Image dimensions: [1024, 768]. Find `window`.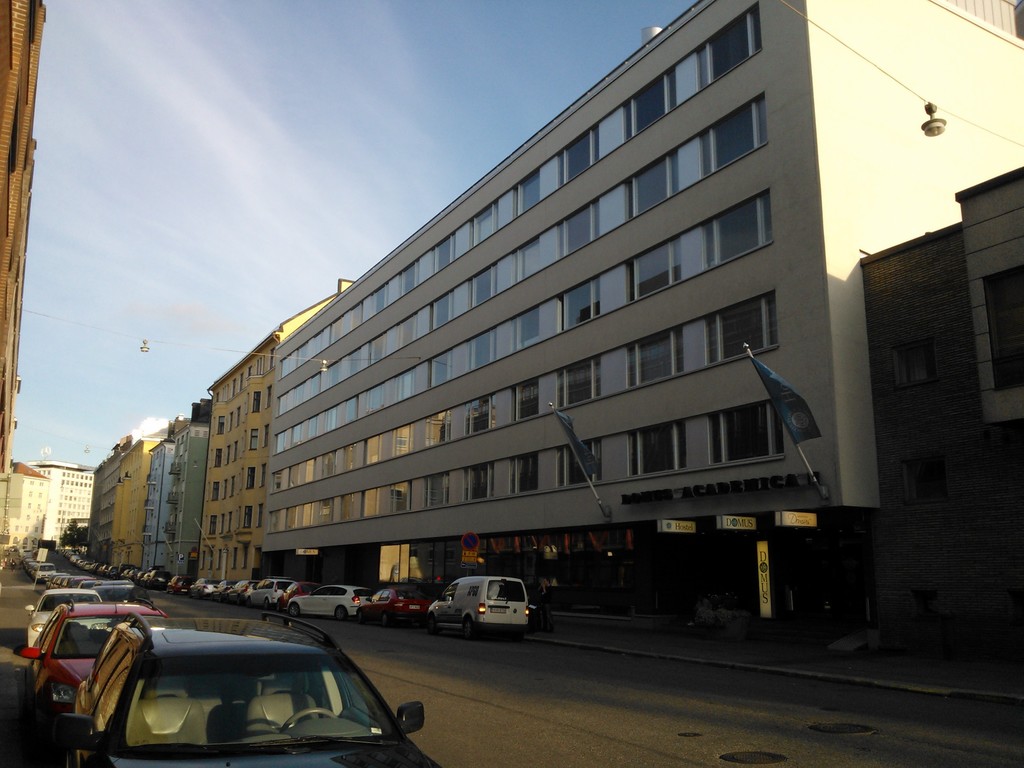
986, 268, 1023, 388.
